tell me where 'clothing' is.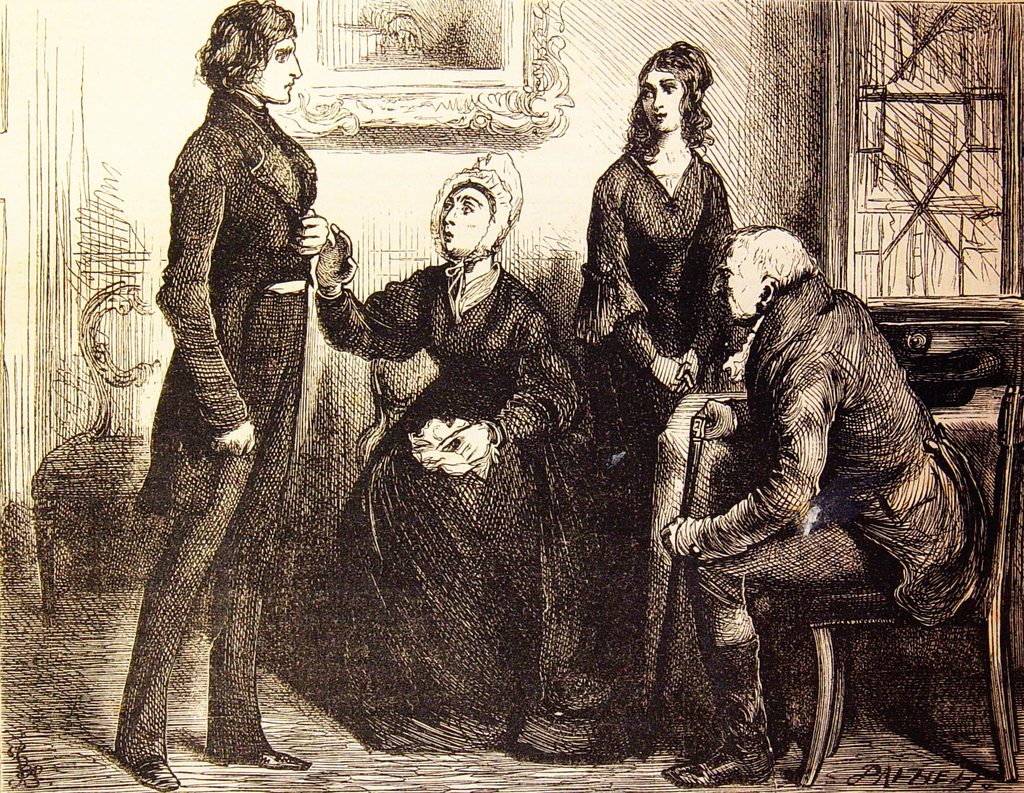
'clothing' is at l=312, t=258, r=615, b=753.
